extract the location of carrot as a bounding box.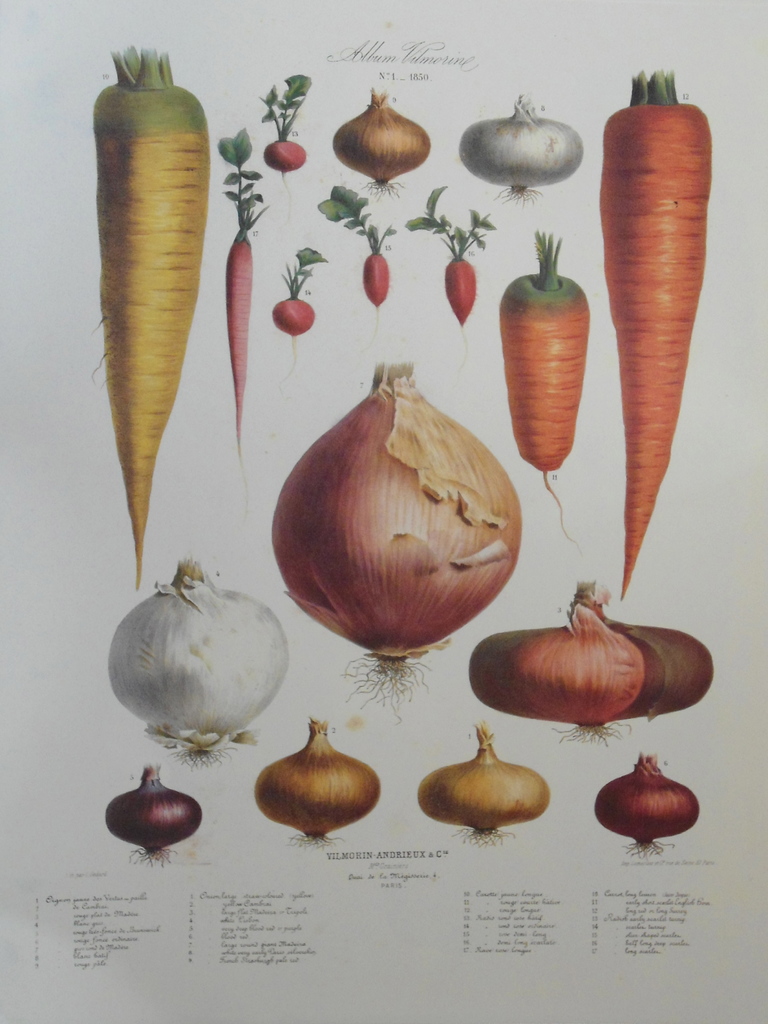
select_region(586, 60, 730, 605).
